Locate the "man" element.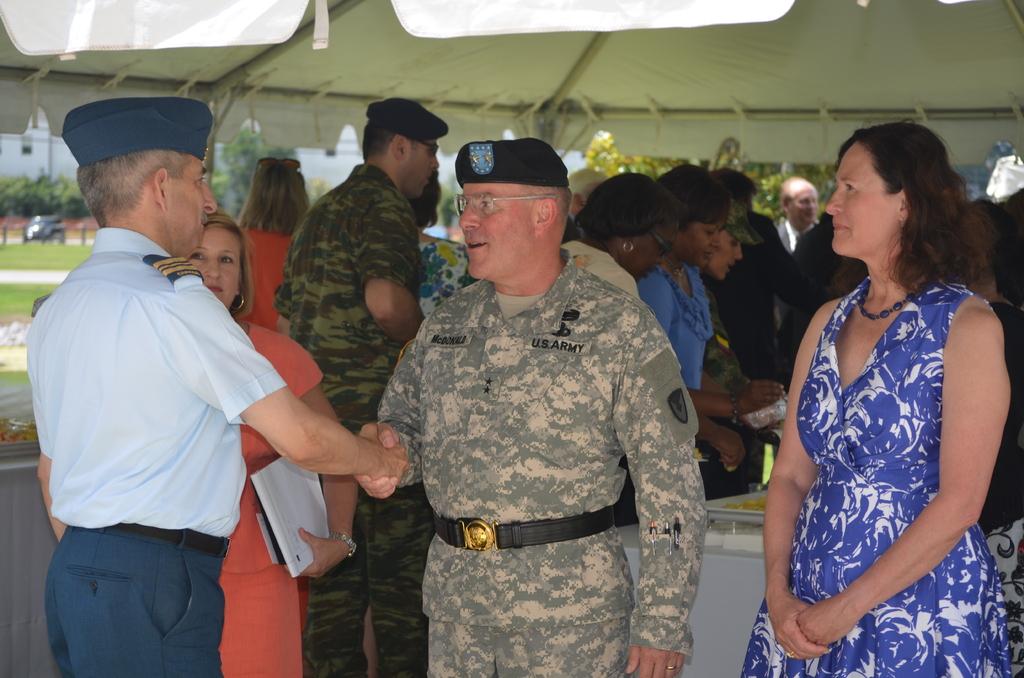
Element bbox: detection(278, 101, 444, 677).
